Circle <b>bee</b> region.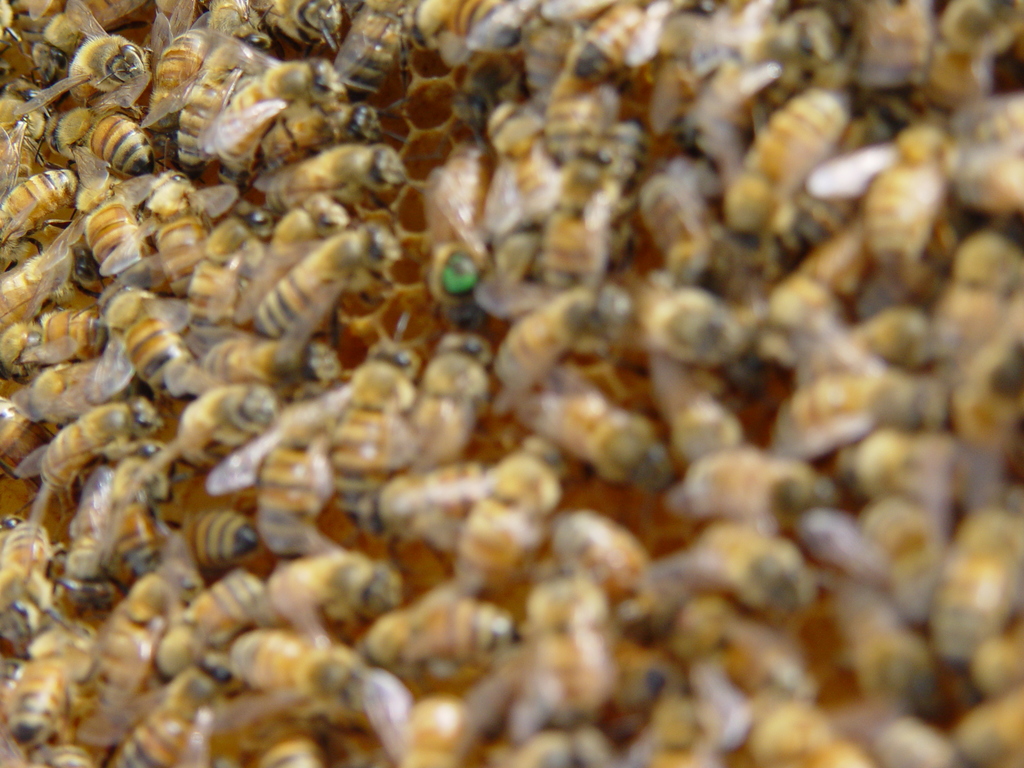
Region: detection(925, 234, 1023, 365).
